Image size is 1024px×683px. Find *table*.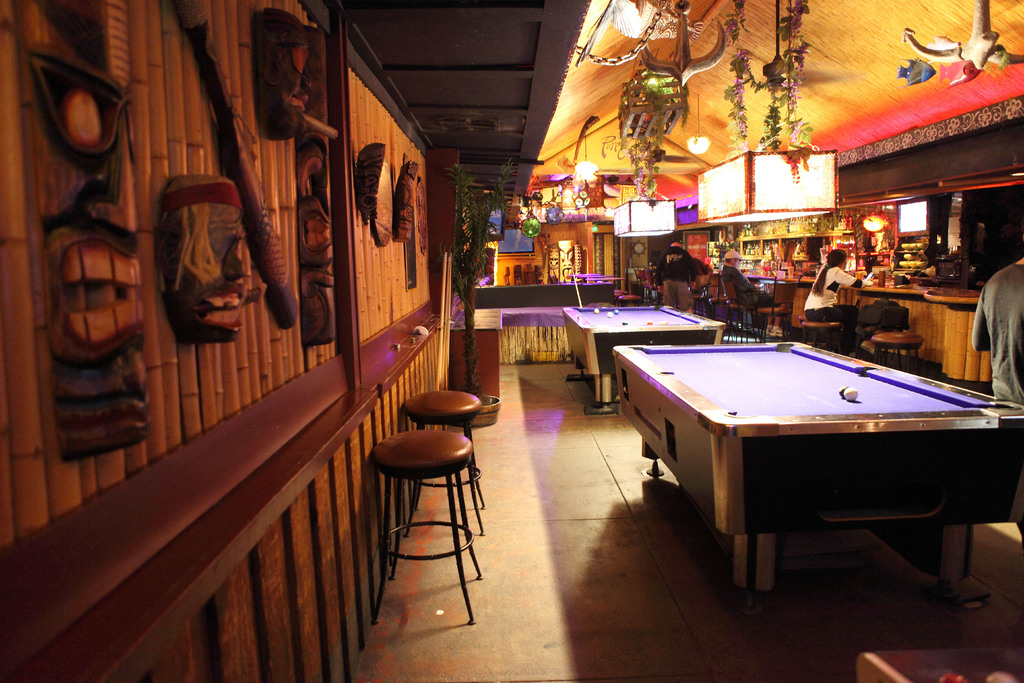
x1=598 y1=320 x2=1005 y2=615.
